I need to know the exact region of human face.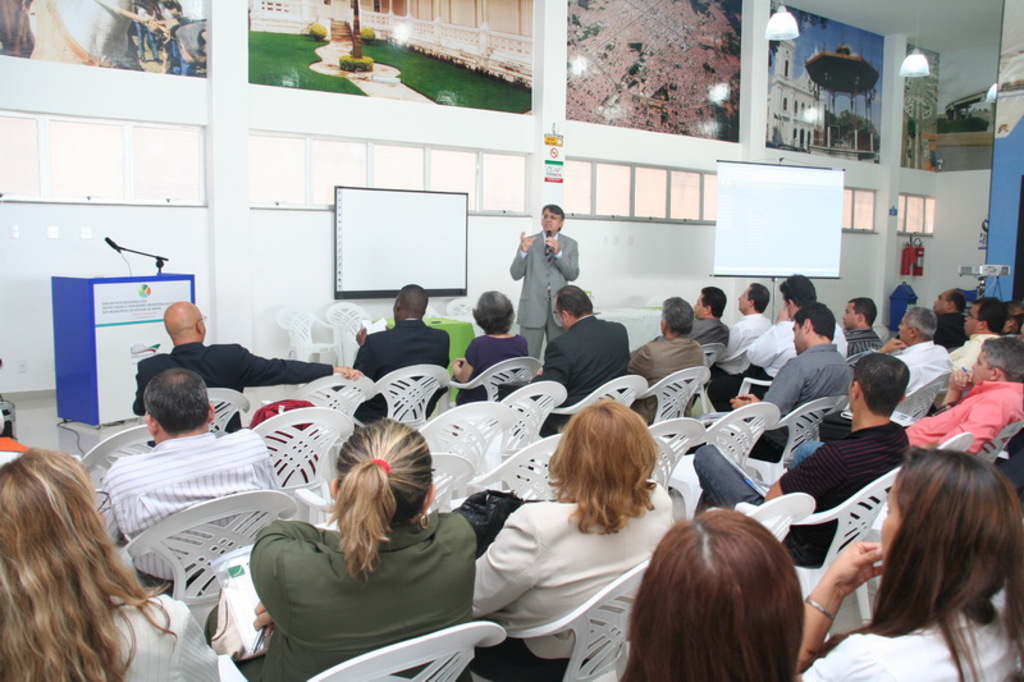
Region: box=[541, 210, 561, 230].
